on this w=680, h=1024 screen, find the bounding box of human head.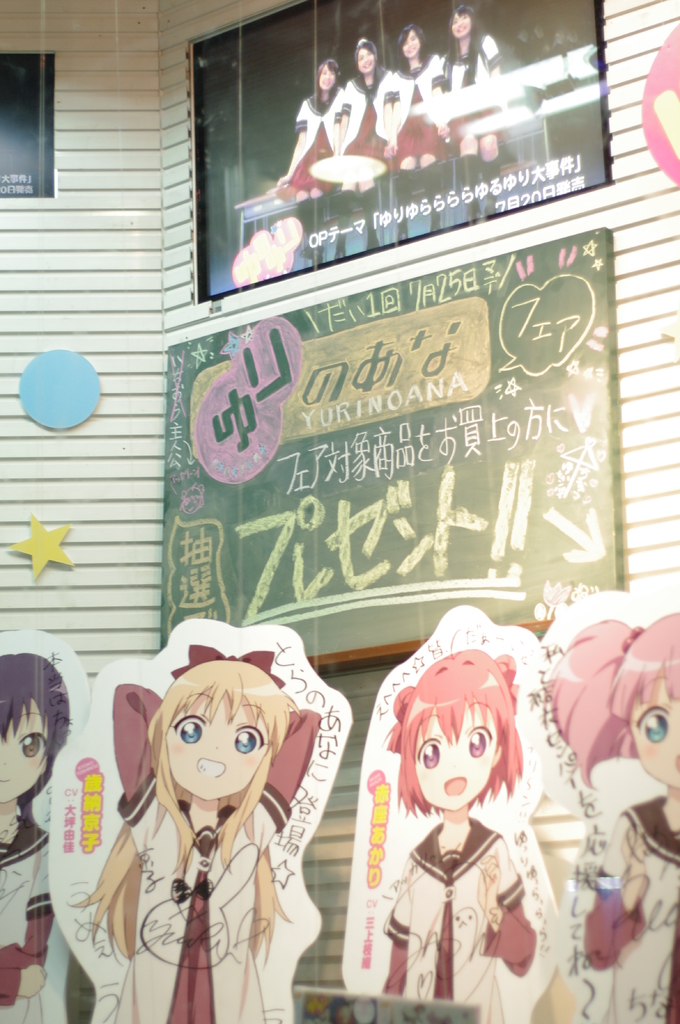
Bounding box: x1=154 y1=657 x2=289 y2=805.
